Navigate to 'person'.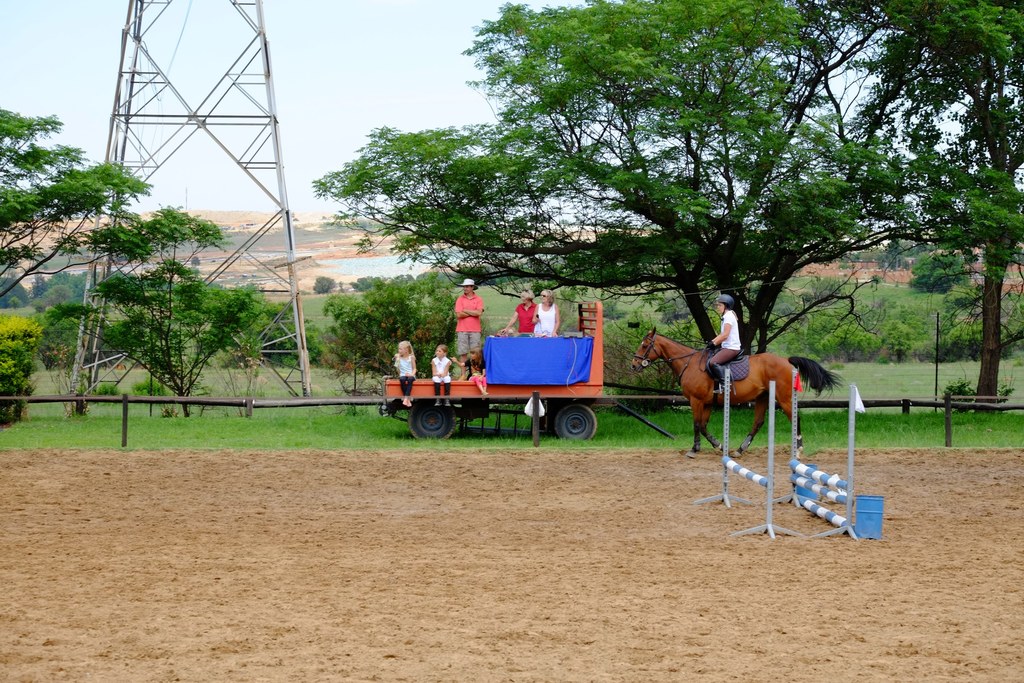
Navigation target: [531,284,558,343].
